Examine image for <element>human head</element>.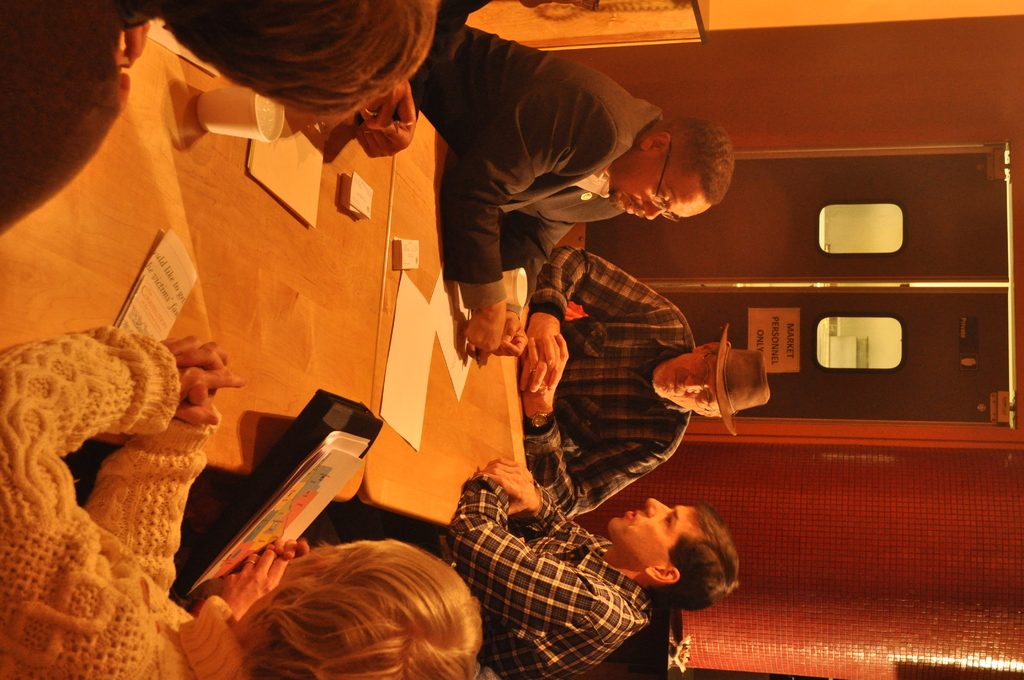
Examination result: 607:115:732:215.
